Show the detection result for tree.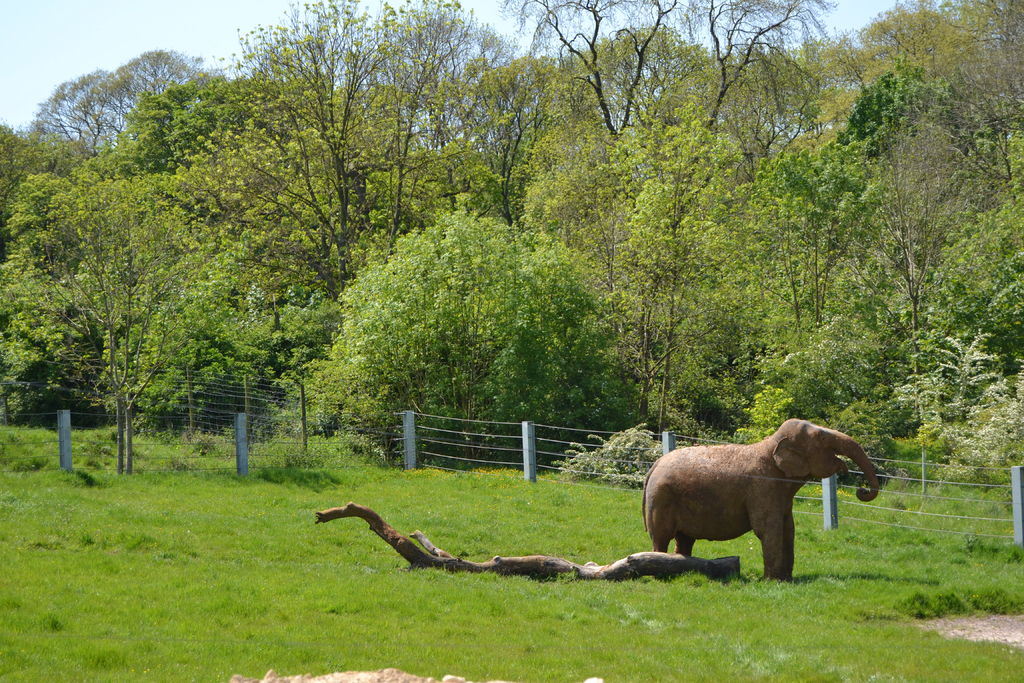
x1=18 y1=113 x2=241 y2=487.
